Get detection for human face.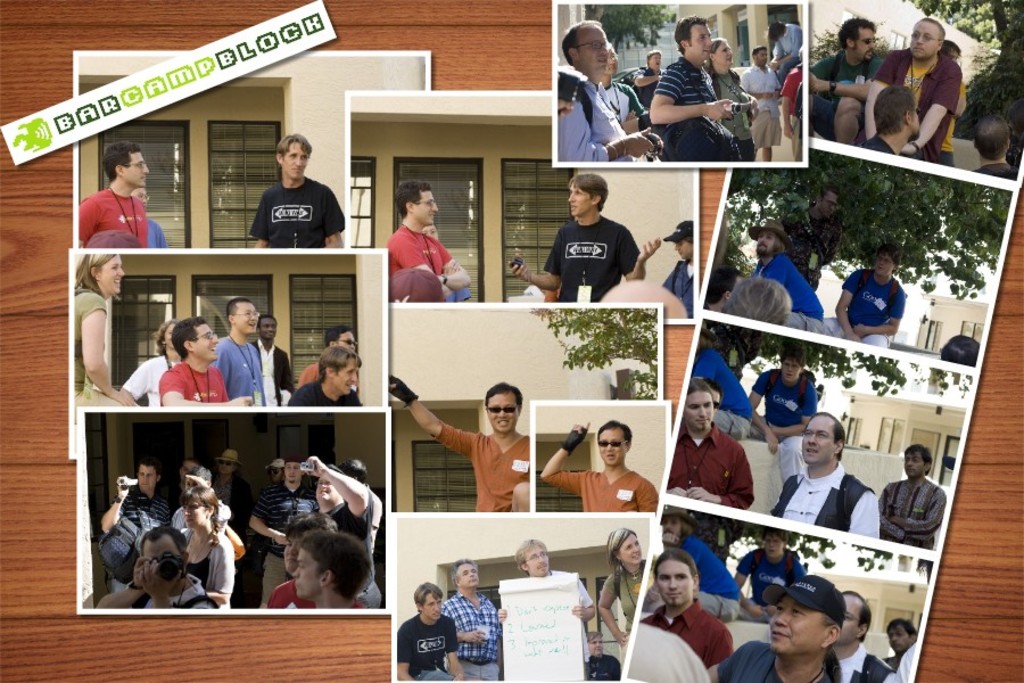
Detection: left=287, top=141, right=307, bottom=179.
